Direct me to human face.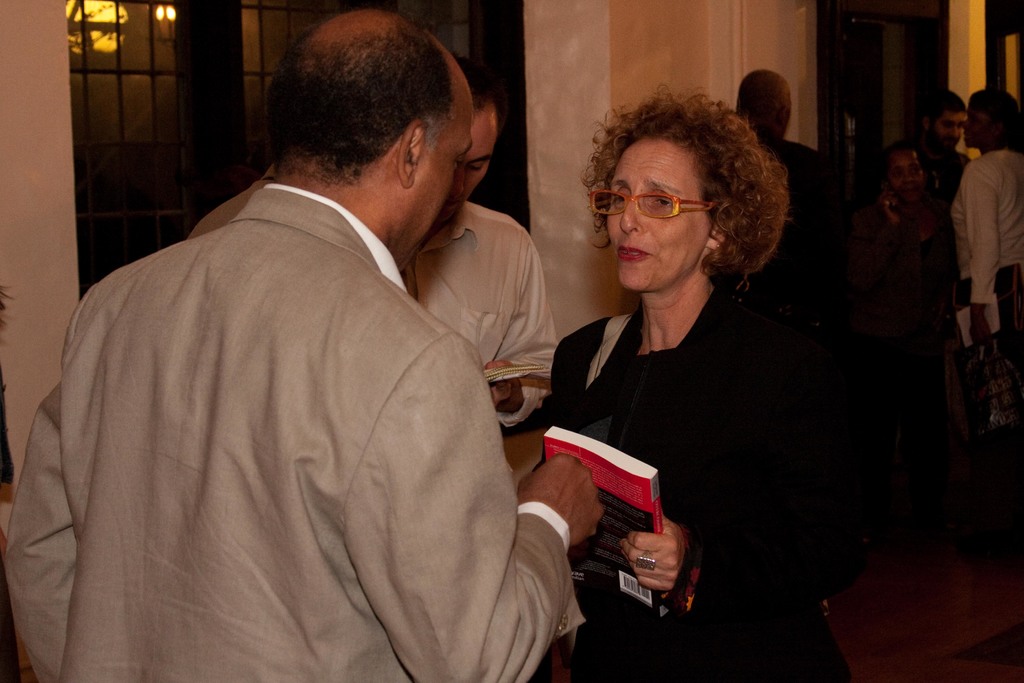
Direction: 452,104,496,219.
